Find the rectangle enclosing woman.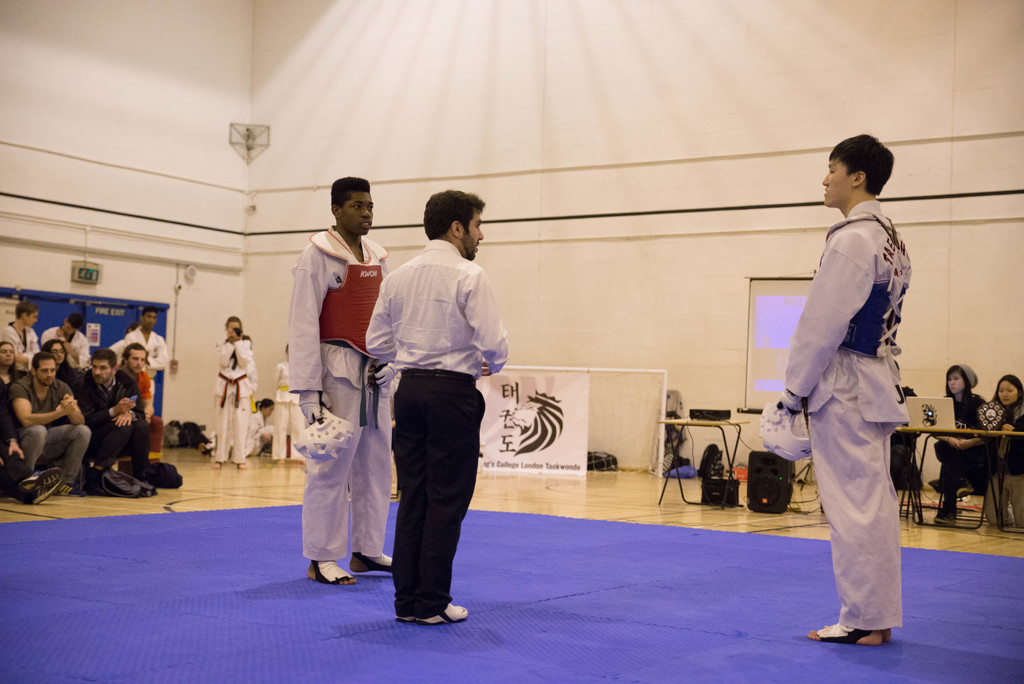
bbox(41, 341, 75, 385).
